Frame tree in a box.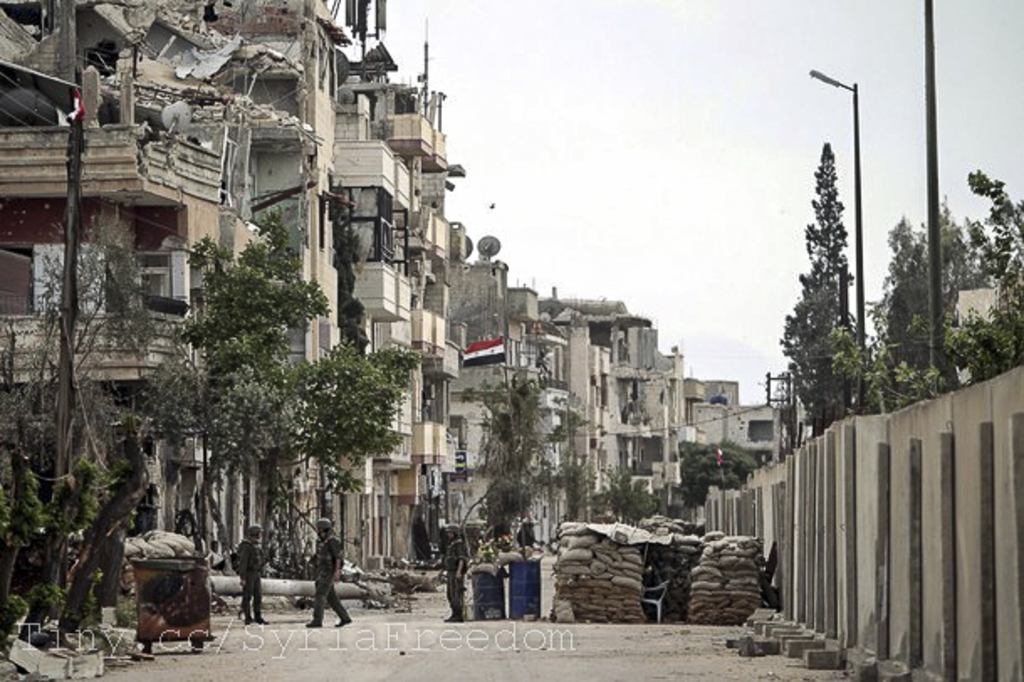
BBox(769, 150, 883, 437).
